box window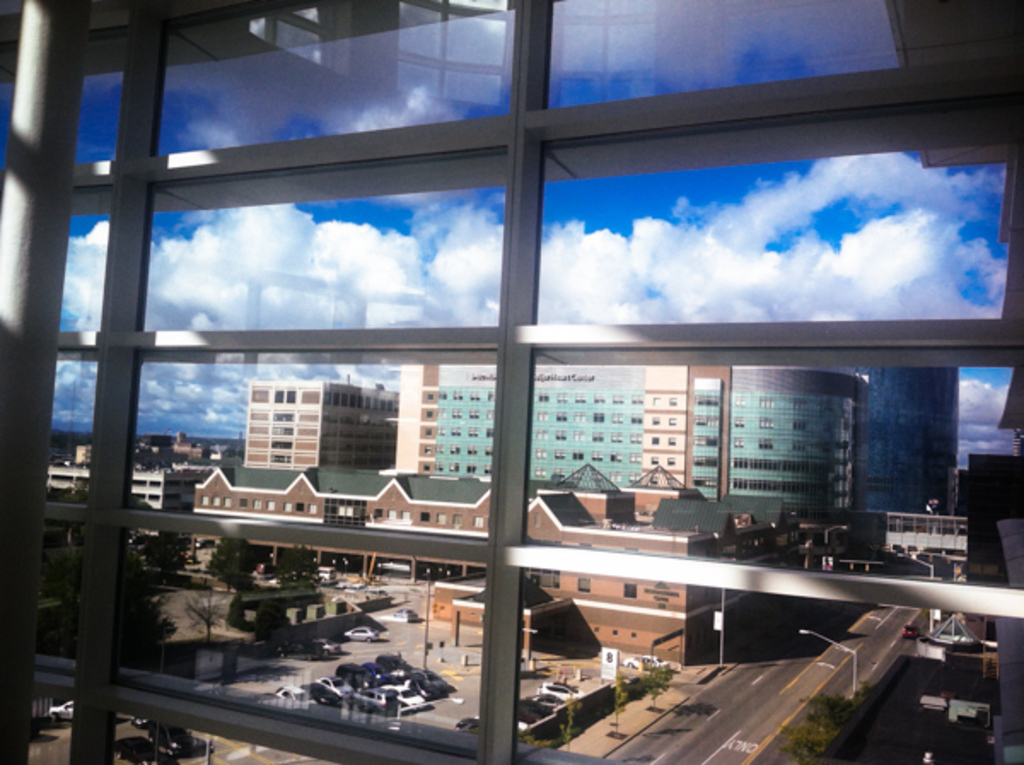
[198,493,207,505]
